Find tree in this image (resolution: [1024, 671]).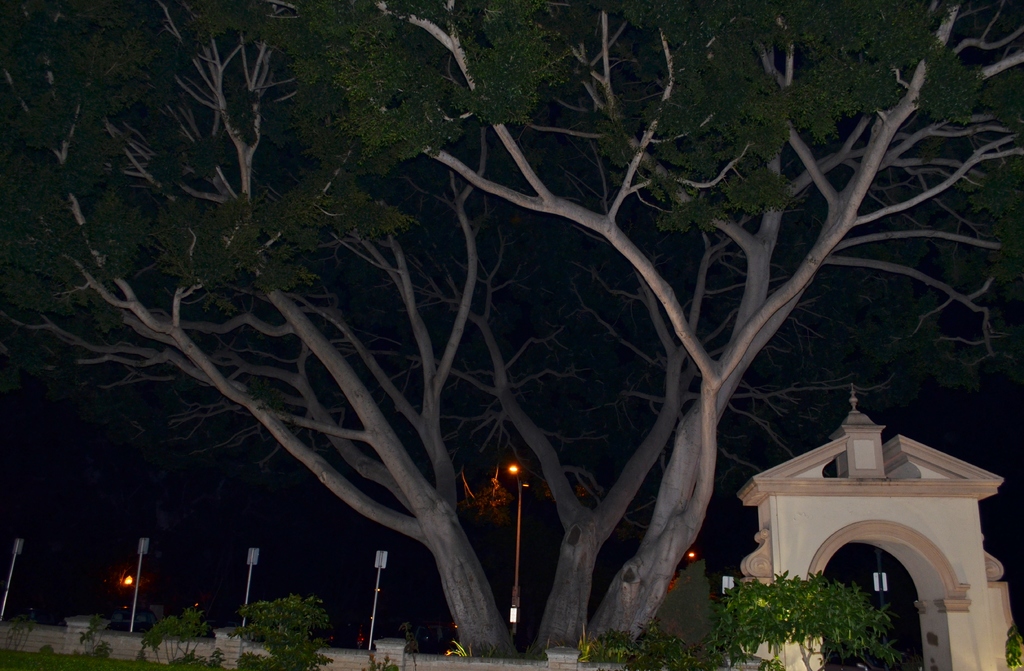
[34, 12, 983, 642].
